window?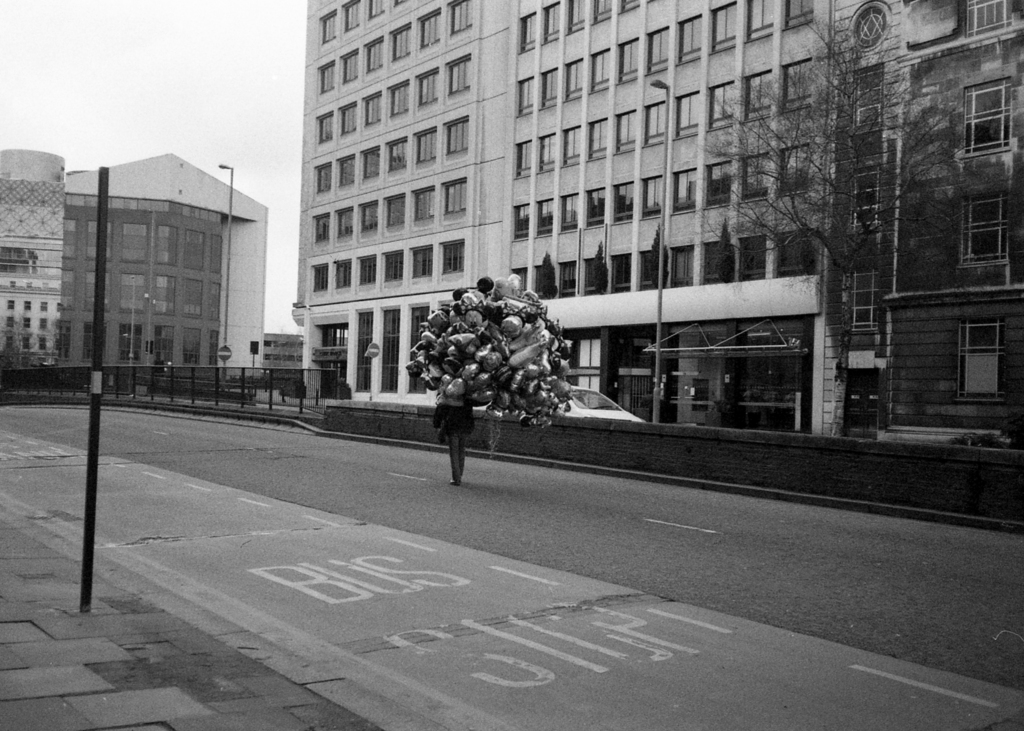
156/227/179/266
